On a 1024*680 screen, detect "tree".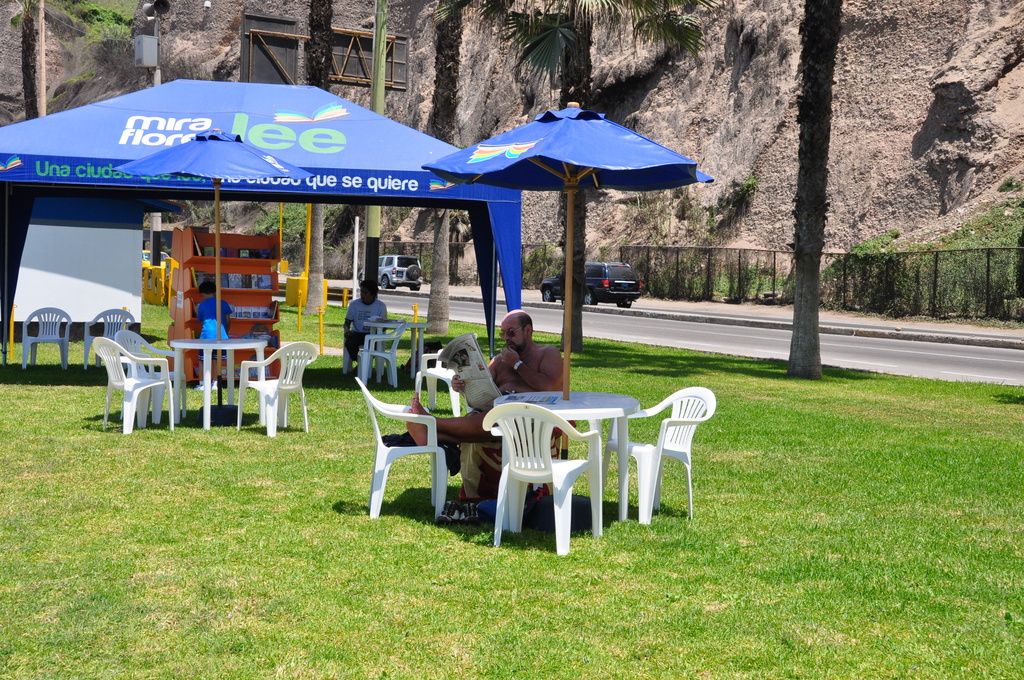
(x1=427, y1=0, x2=467, y2=337).
